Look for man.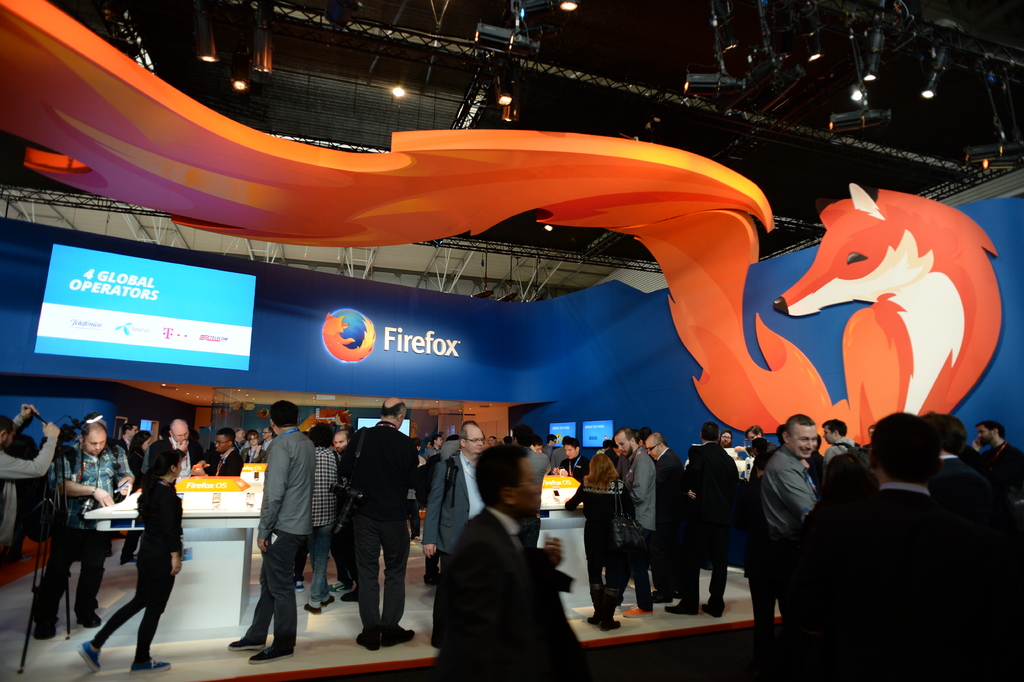
Found: rect(418, 410, 480, 593).
